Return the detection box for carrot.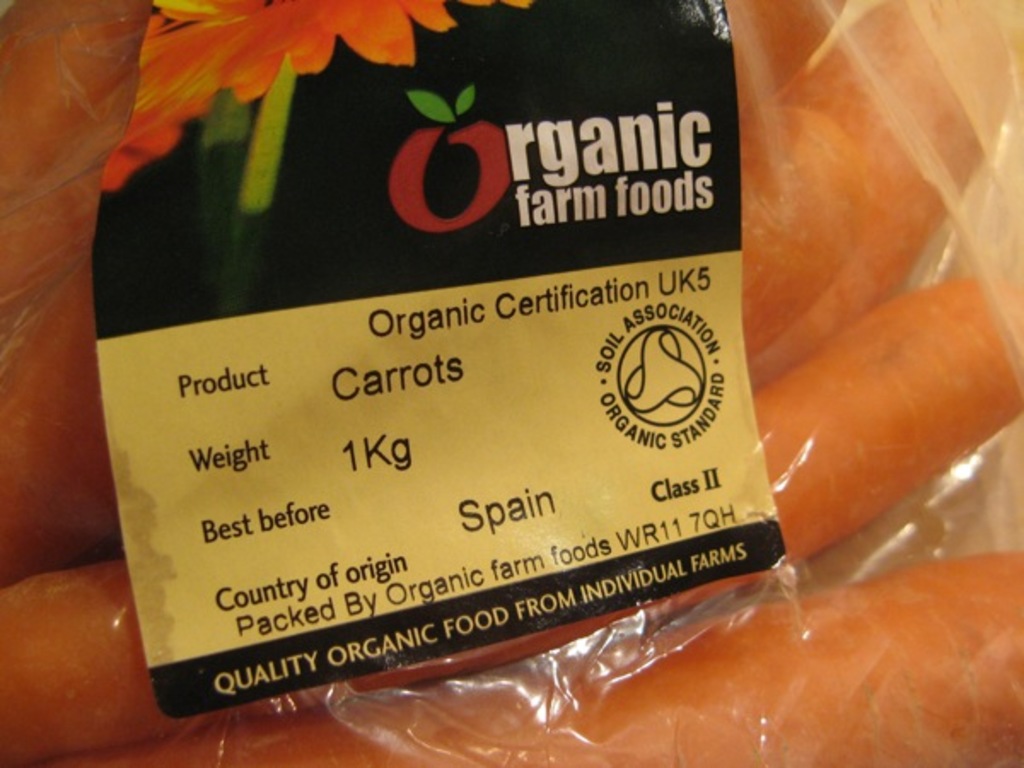
36, 519, 1022, 766.
